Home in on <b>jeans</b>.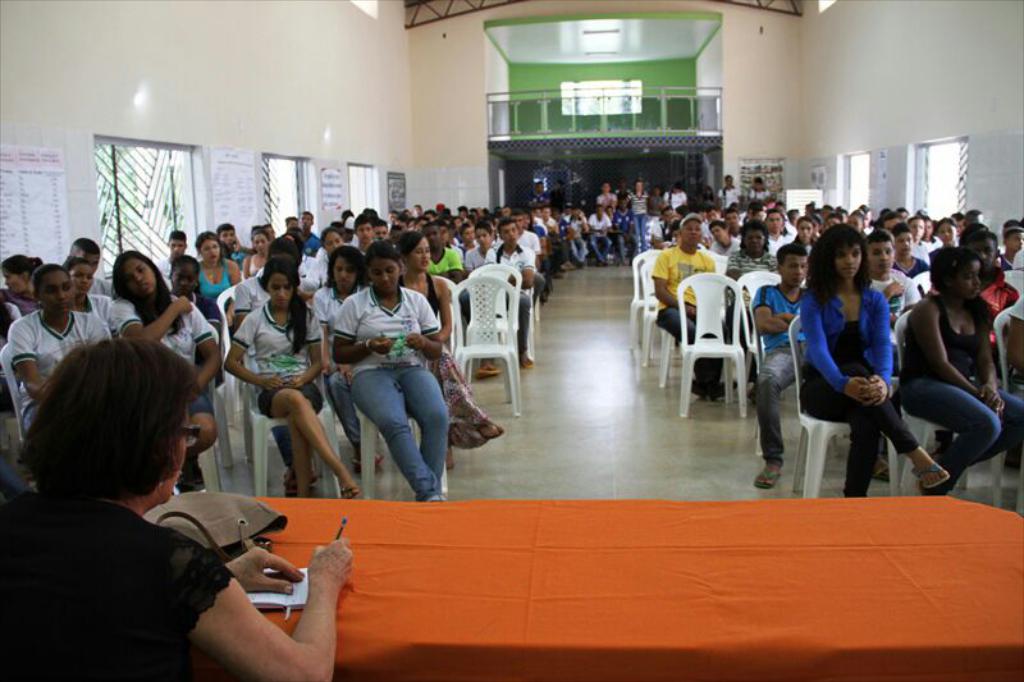
Homed in at (237,374,333,415).
